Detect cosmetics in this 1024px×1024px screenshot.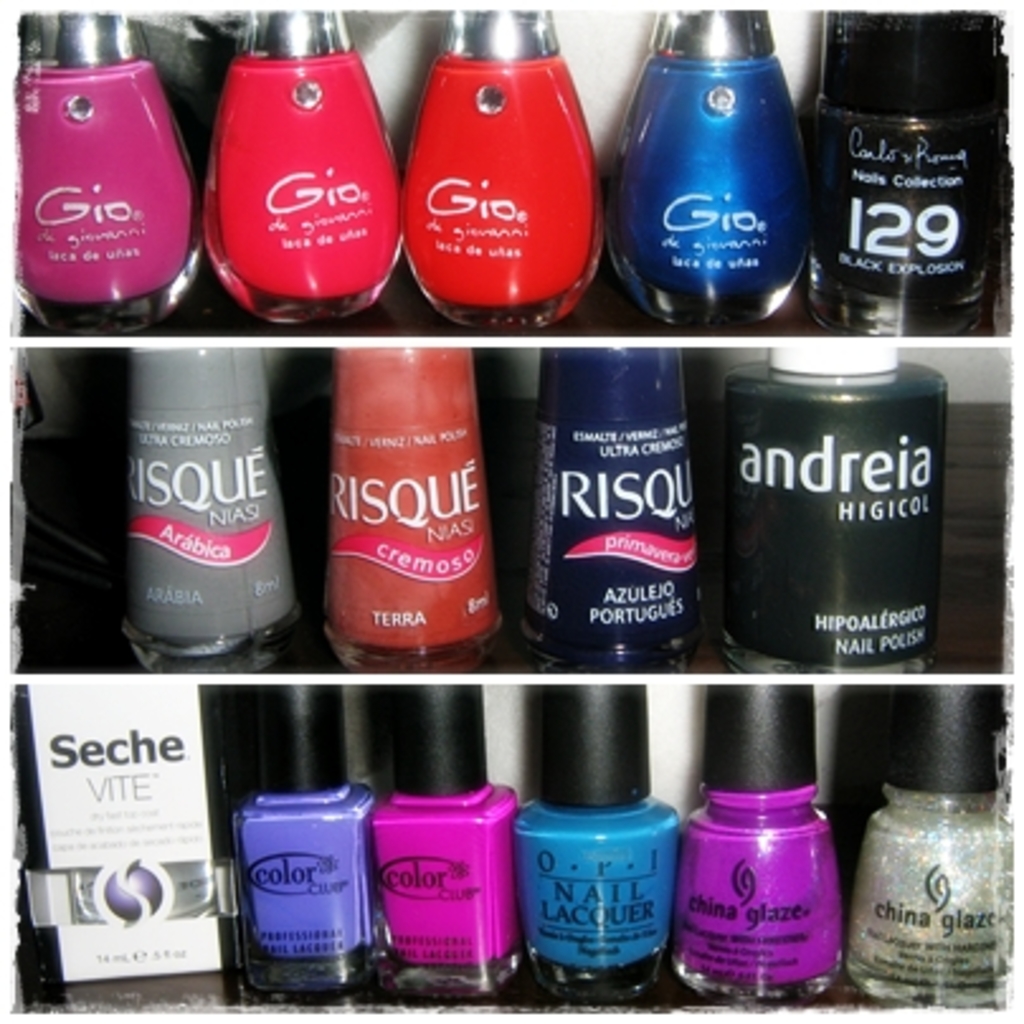
Detection: l=842, t=684, r=1021, b=1011.
